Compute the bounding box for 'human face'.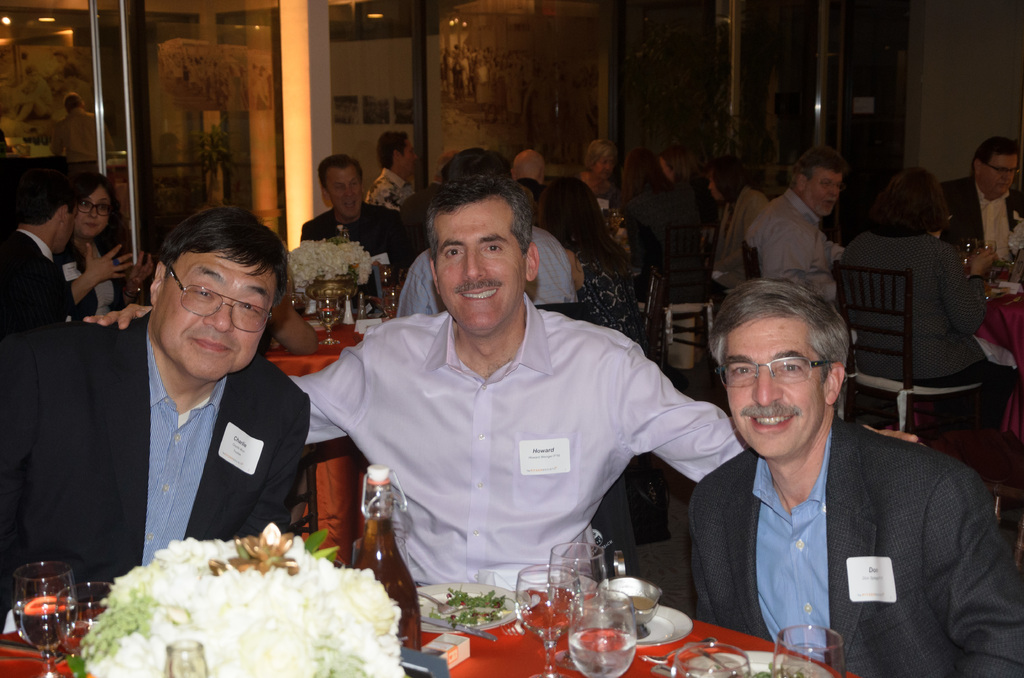
(73,193,109,235).
